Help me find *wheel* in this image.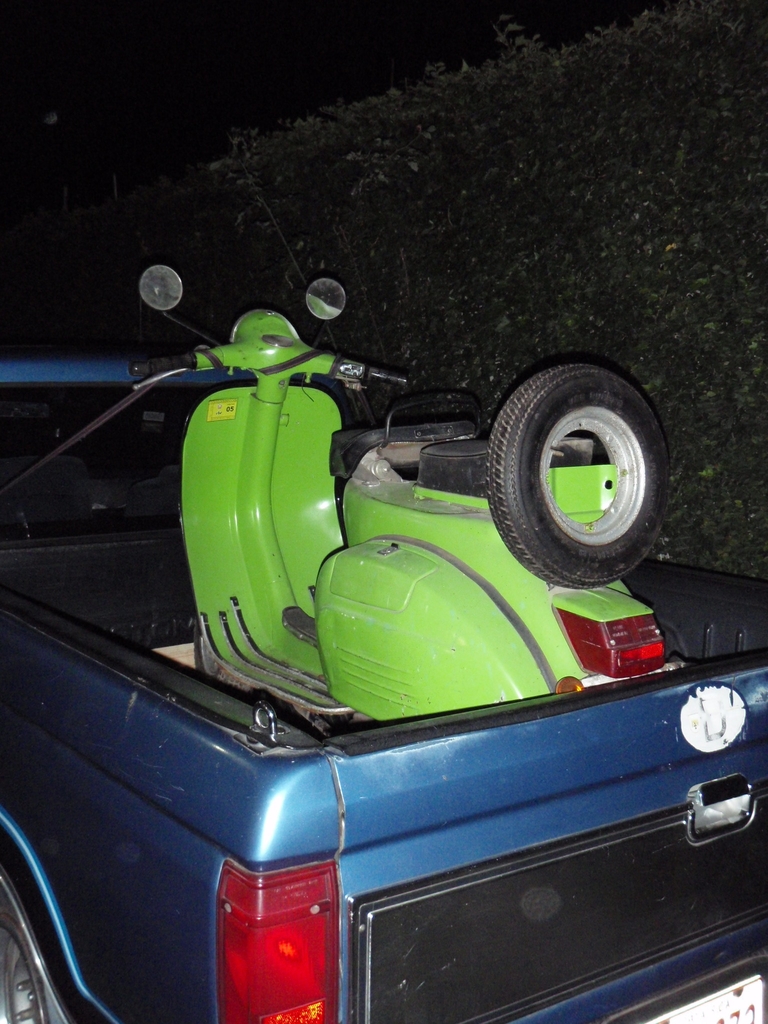
Found it: {"x1": 0, "y1": 895, "x2": 66, "y2": 1023}.
